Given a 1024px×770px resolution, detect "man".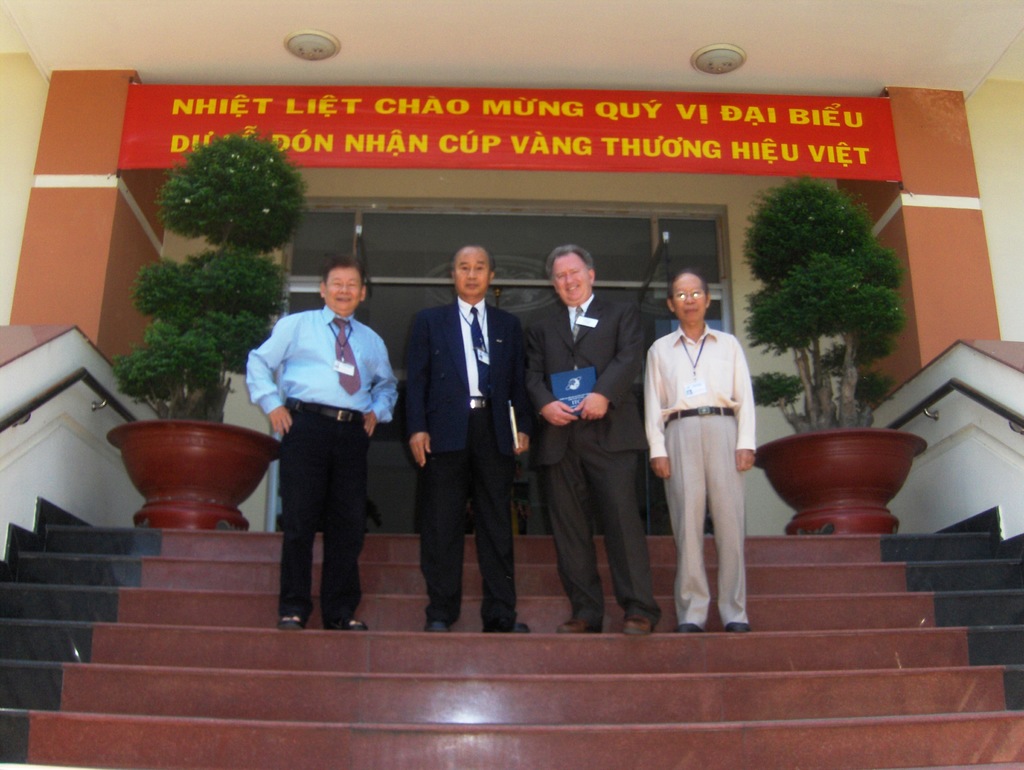
[643,268,753,630].
